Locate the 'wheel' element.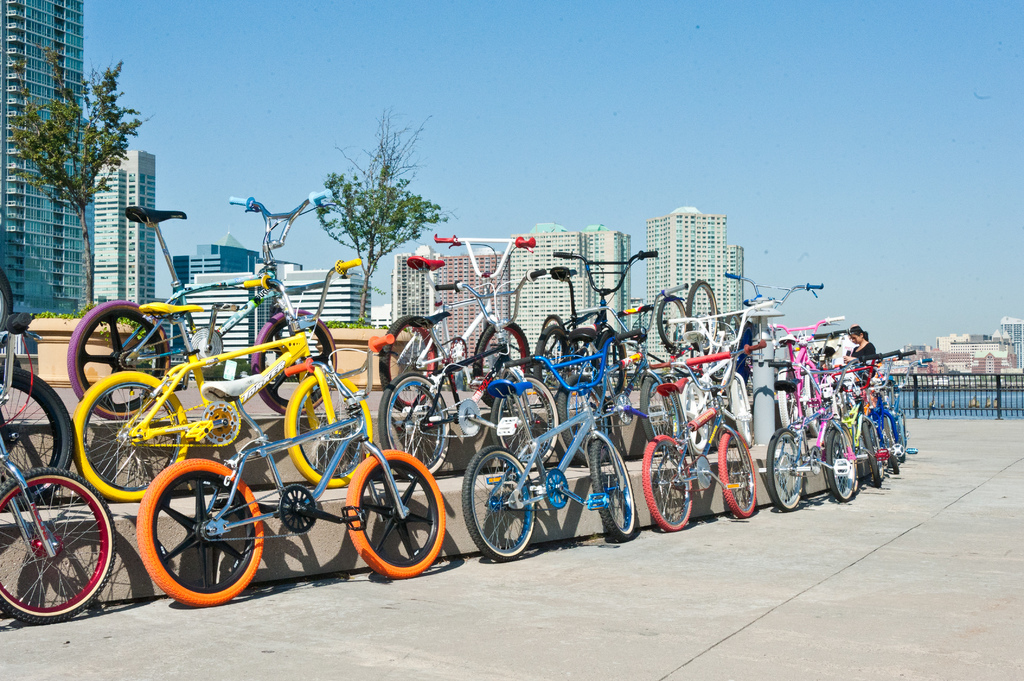
Element bbox: detection(252, 307, 337, 417).
